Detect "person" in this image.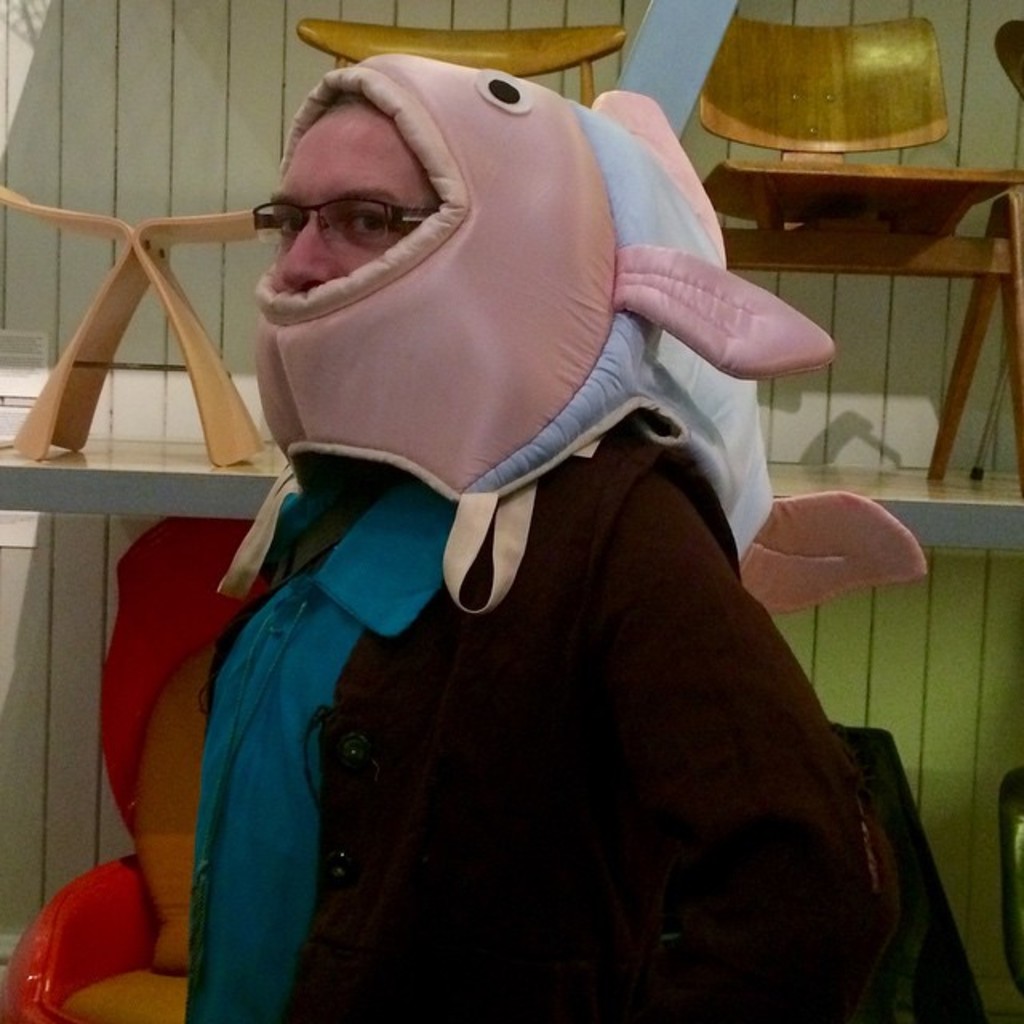
Detection: box=[184, 58, 902, 1022].
